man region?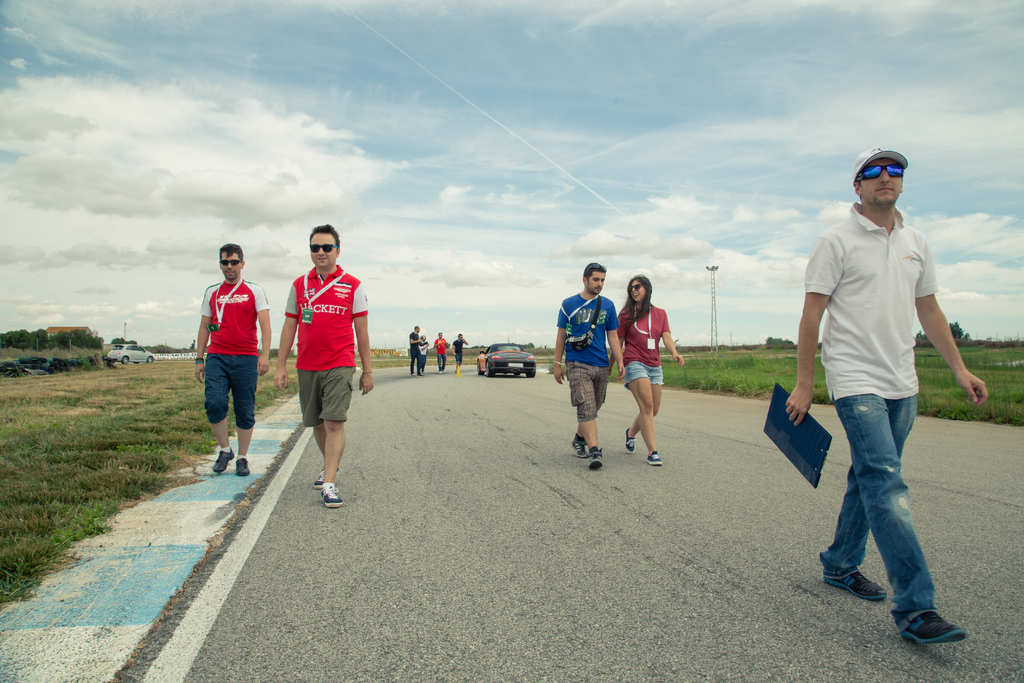
<box>191,242,273,479</box>
